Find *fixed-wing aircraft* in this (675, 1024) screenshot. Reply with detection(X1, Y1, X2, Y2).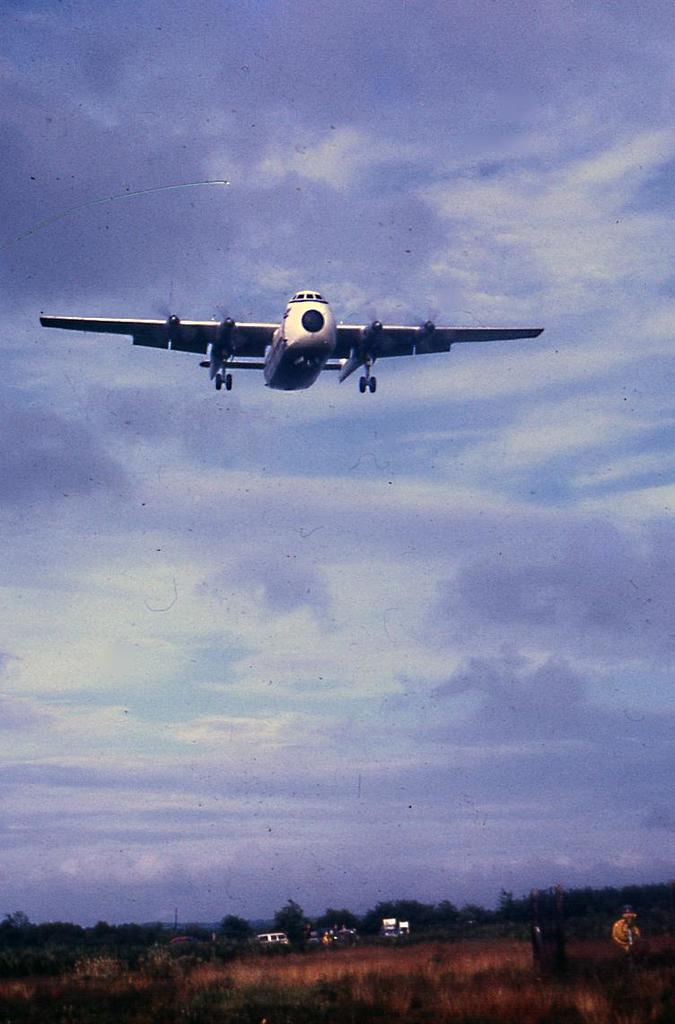
detection(40, 287, 545, 393).
